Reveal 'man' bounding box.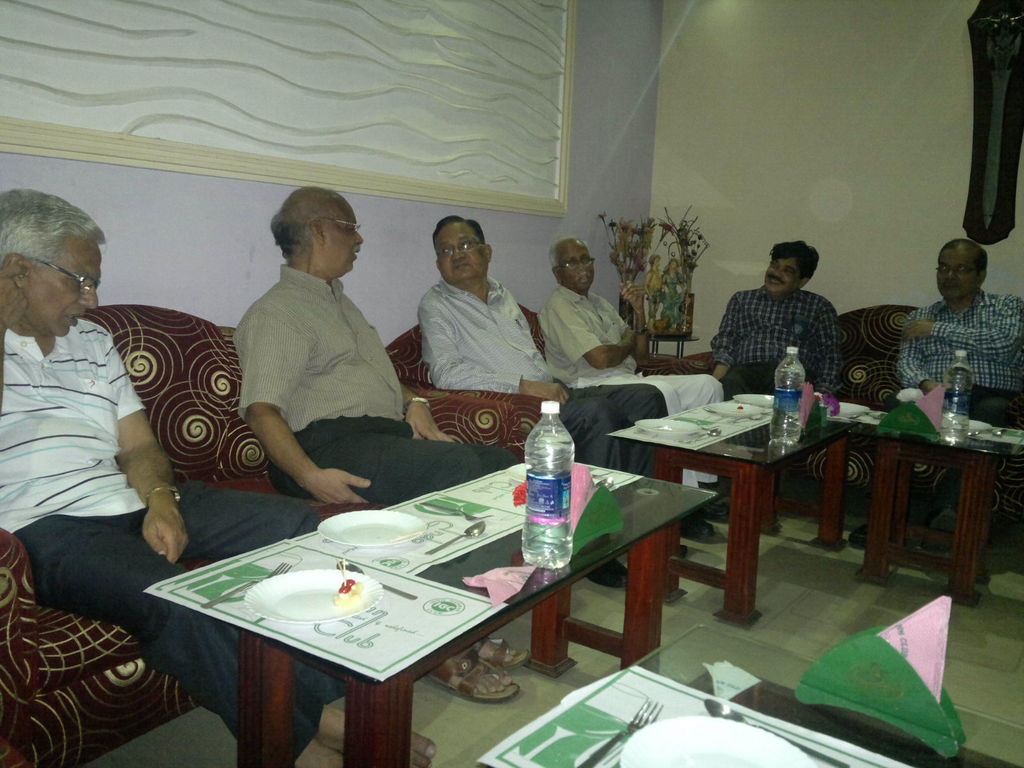
Revealed: locate(0, 186, 435, 767).
